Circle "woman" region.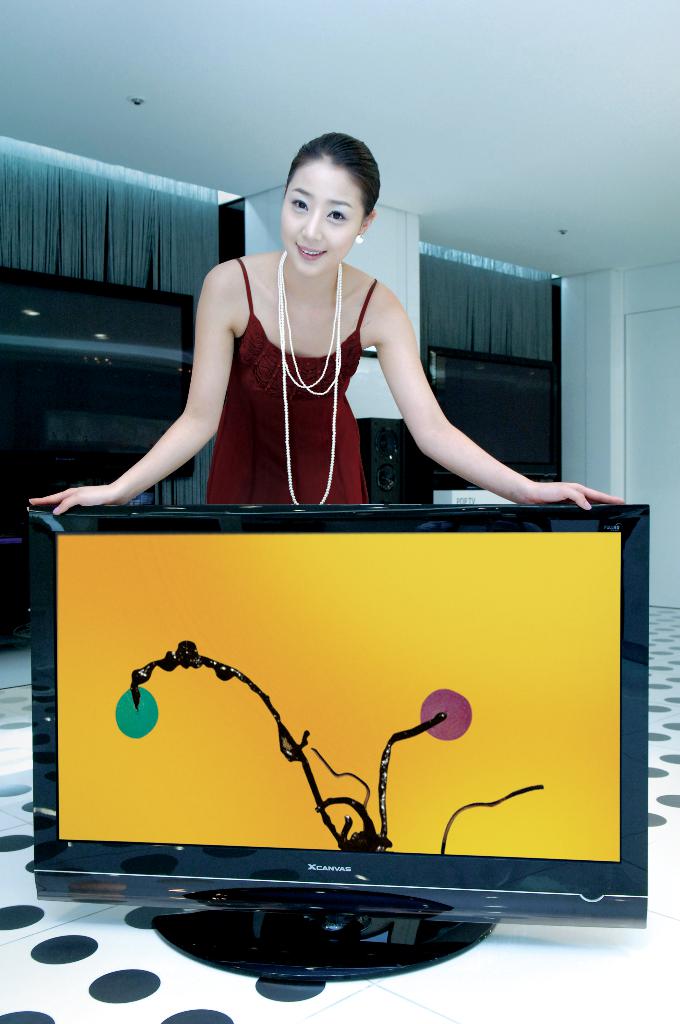
Region: [left=33, top=133, right=630, bottom=518].
